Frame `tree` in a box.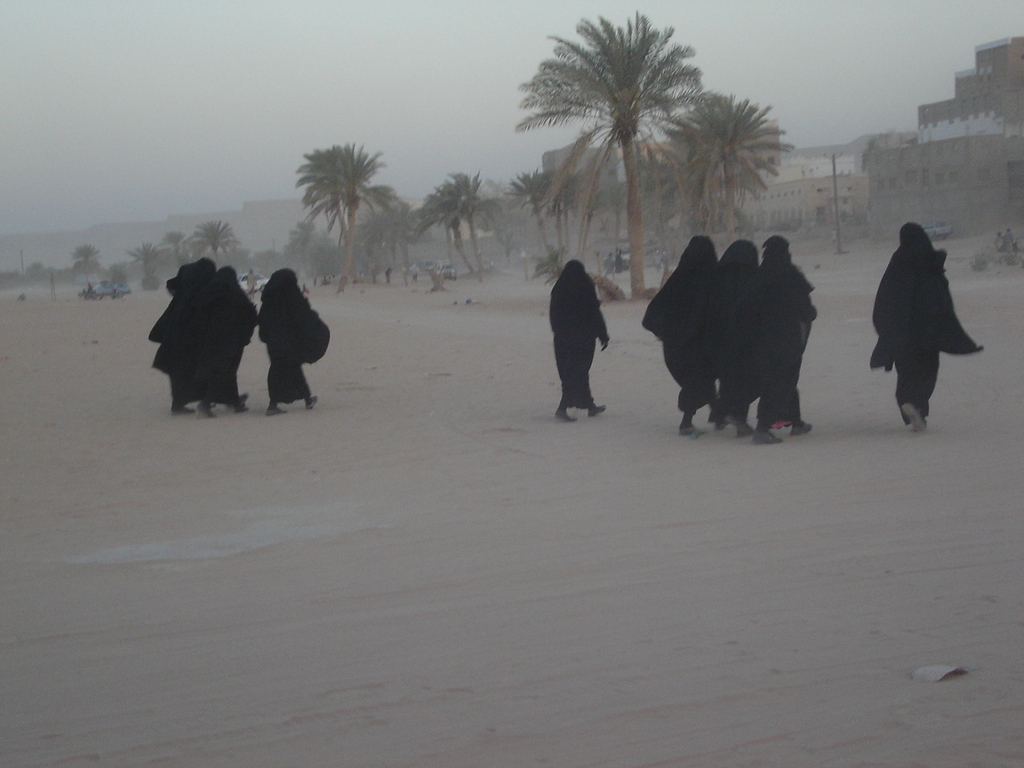
bbox=(71, 242, 103, 274).
